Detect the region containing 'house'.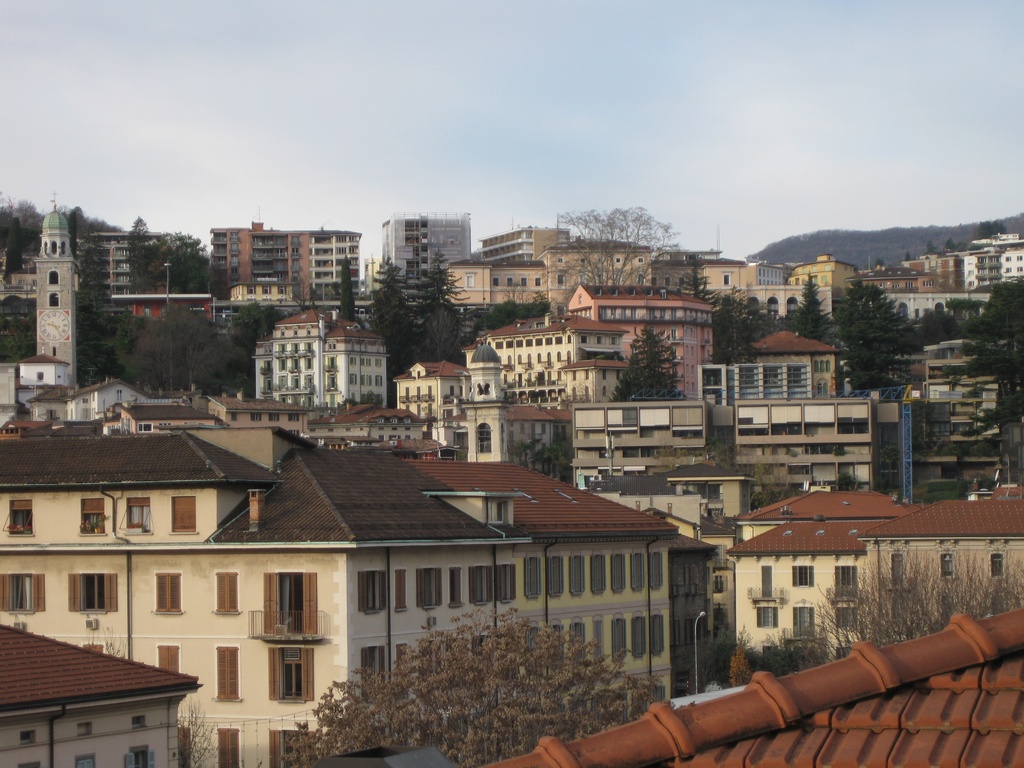
left=728, top=520, right=858, bottom=657.
